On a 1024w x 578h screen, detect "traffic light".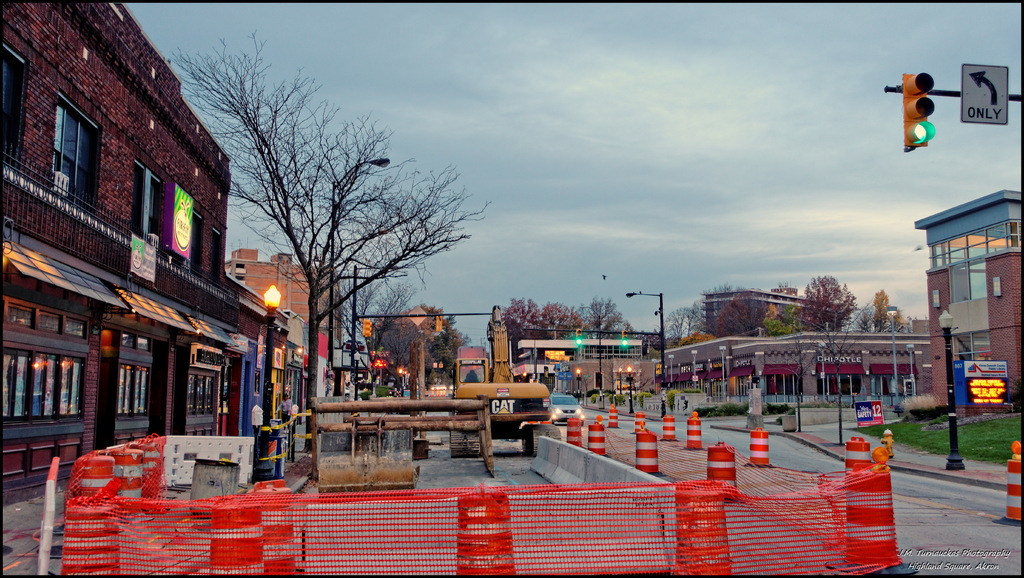
[363, 319, 370, 335].
